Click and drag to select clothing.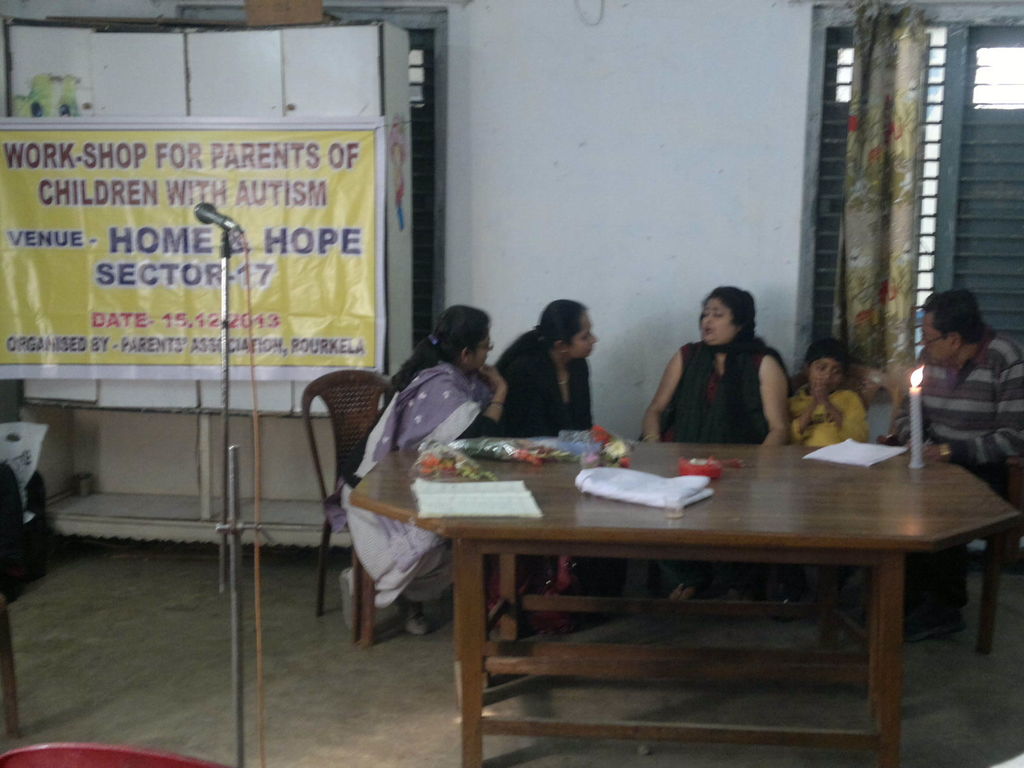
Selection: 893 327 1023 462.
